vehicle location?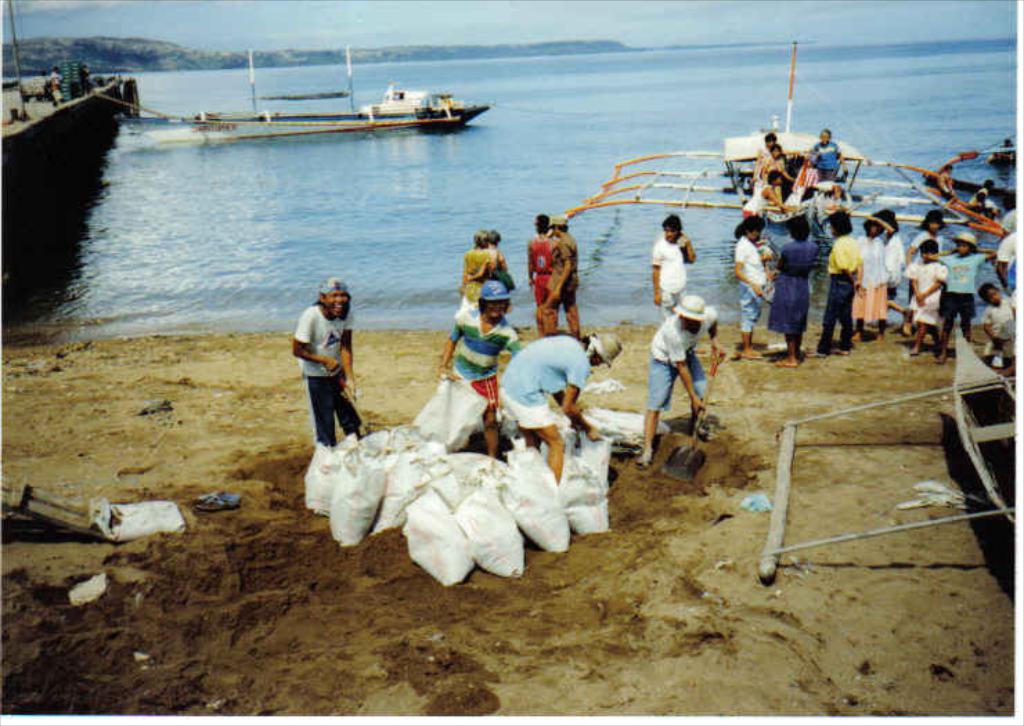
rect(720, 35, 863, 188)
